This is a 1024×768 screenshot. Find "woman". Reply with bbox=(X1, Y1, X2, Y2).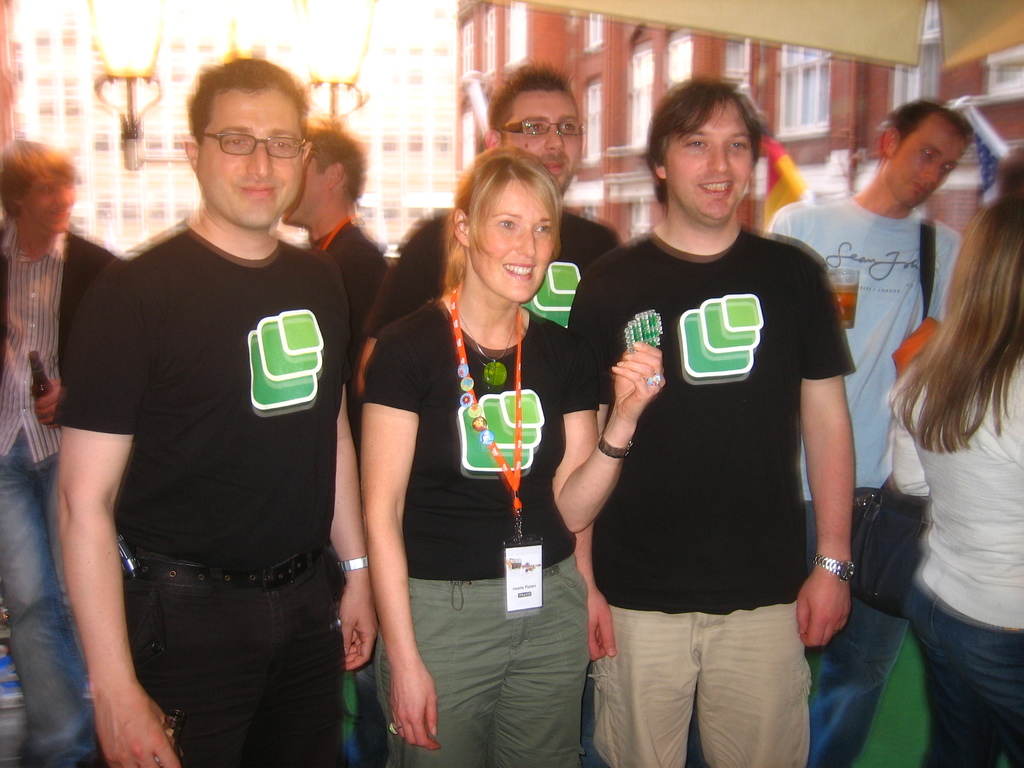
bbox=(890, 188, 1023, 767).
